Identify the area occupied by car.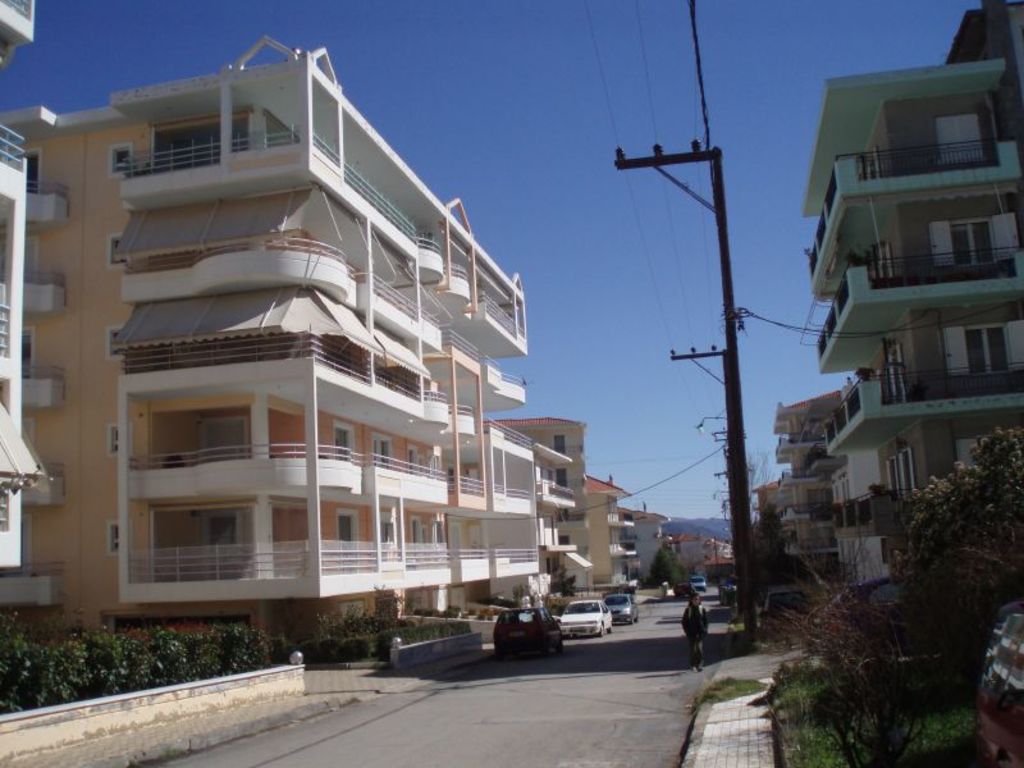
Area: (left=973, top=613, right=1023, bottom=762).
